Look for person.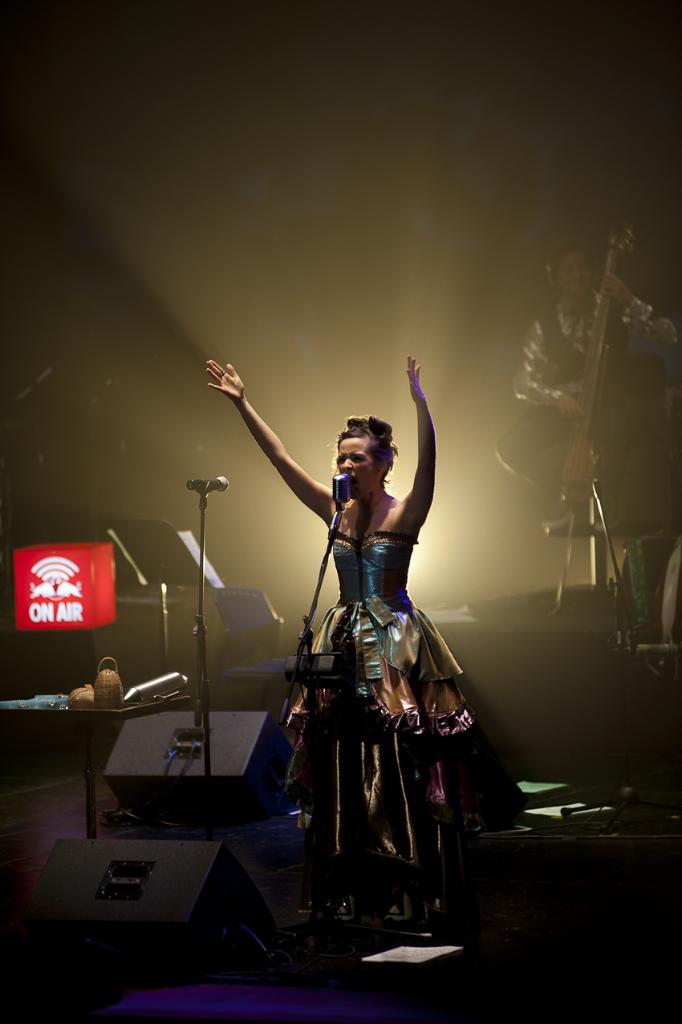
Found: Rect(208, 359, 473, 981).
